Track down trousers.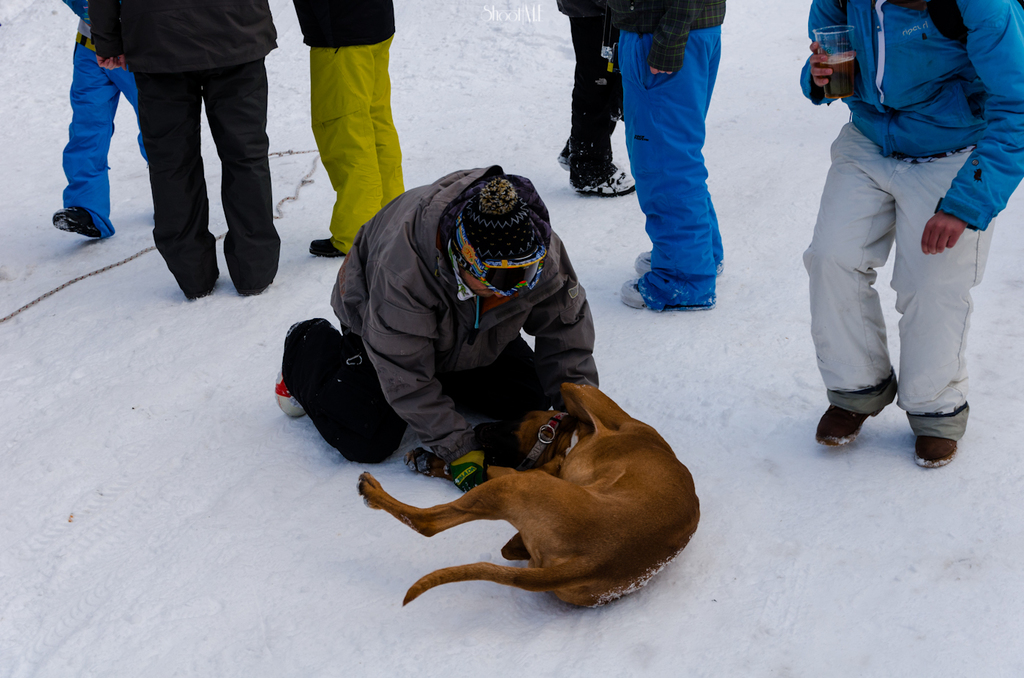
Tracked to x1=308 y1=41 x2=404 y2=254.
